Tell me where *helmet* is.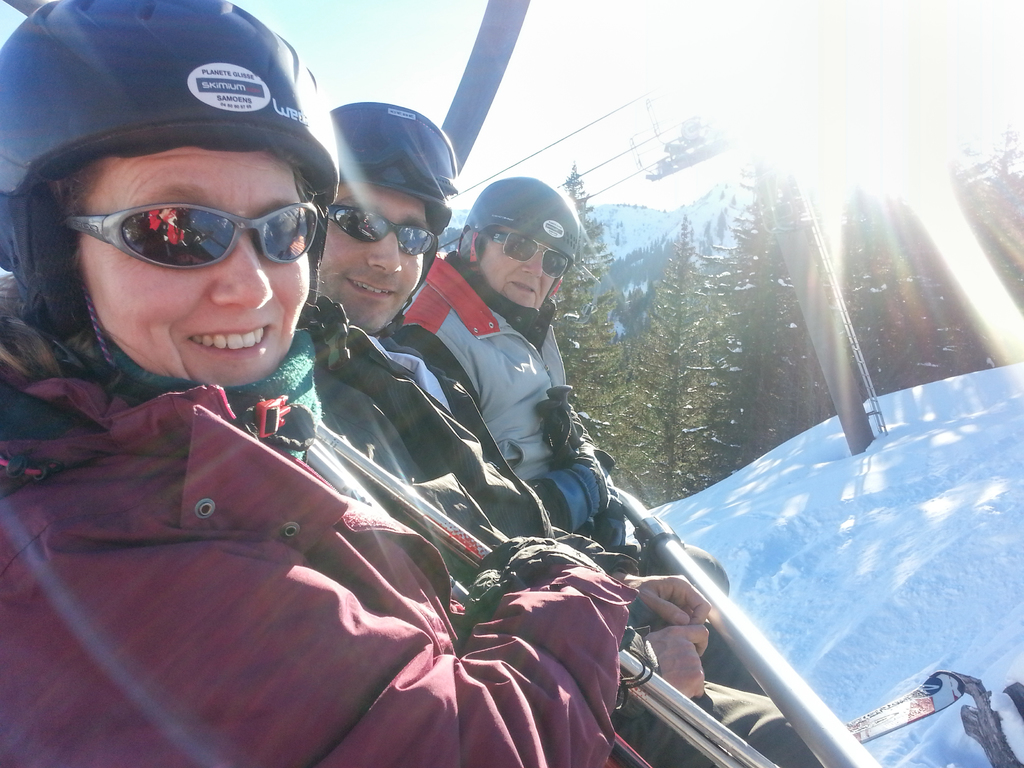
*helmet* is at box(0, 0, 344, 378).
